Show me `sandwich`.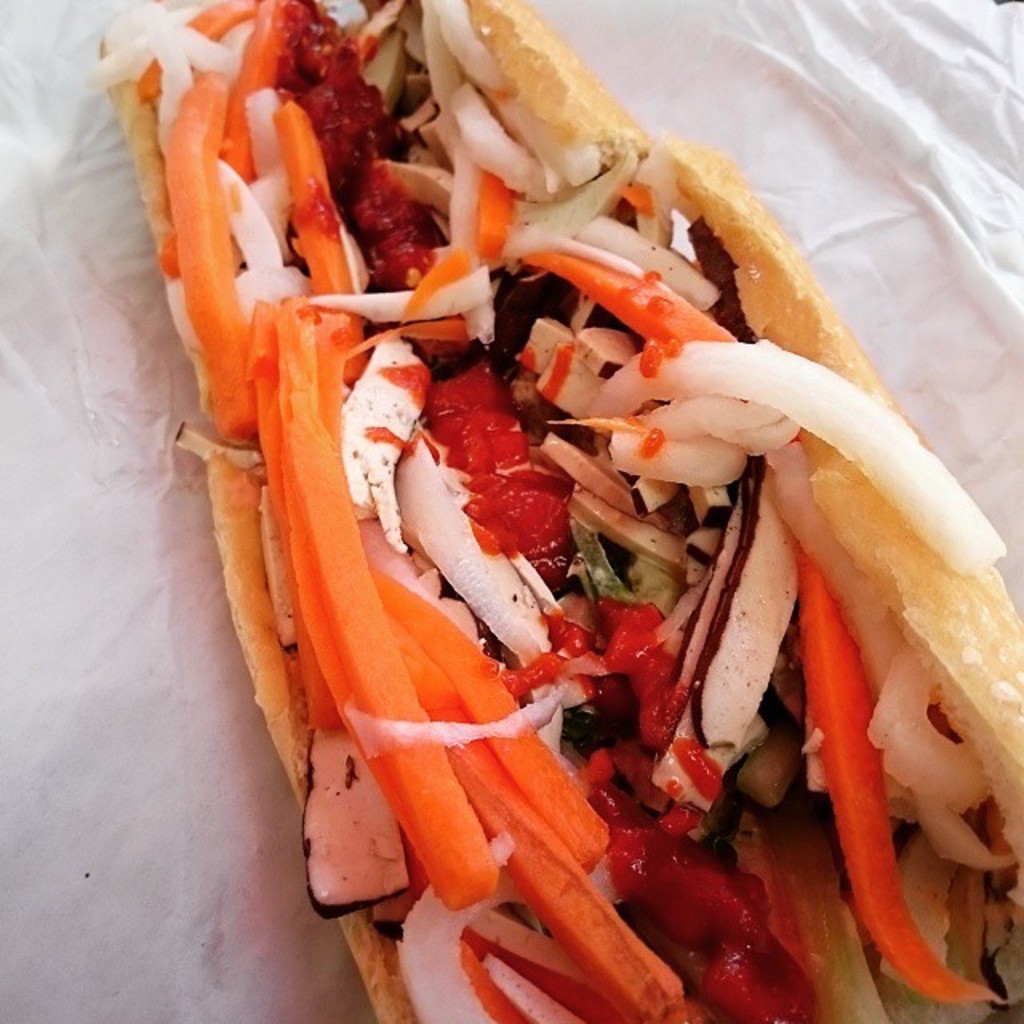
`sandwich` is here: left=91, top=0, right=1022, bottom=1022.
